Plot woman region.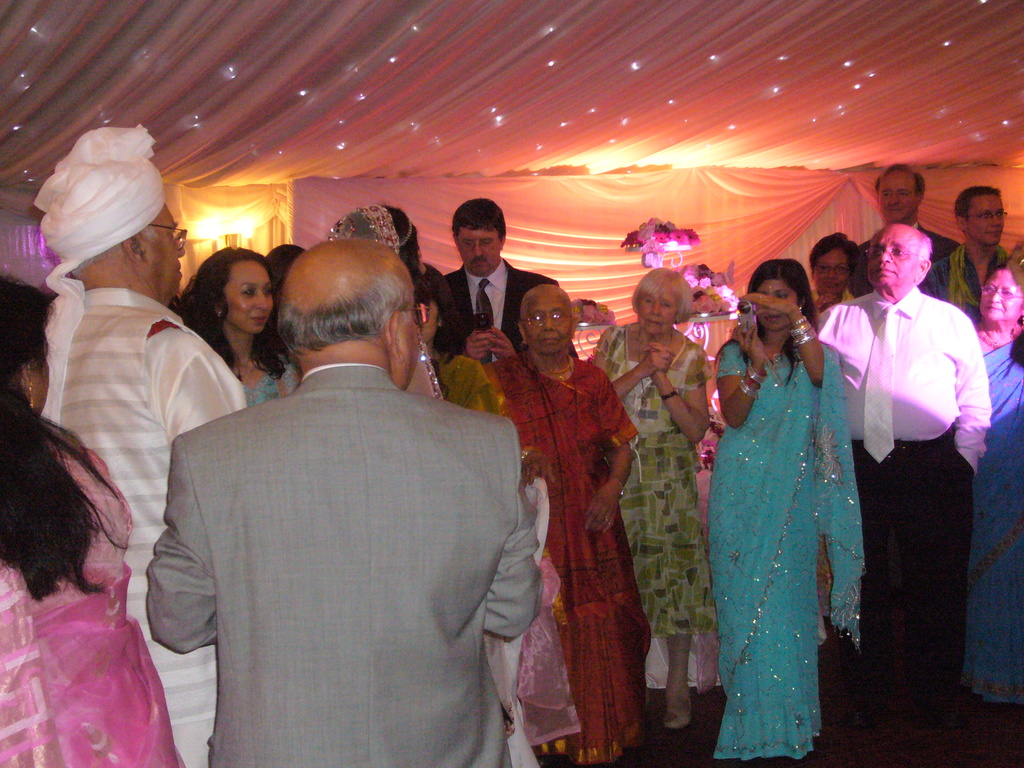
Plotted at [left=164, top=246, right=305, bottom=410].
